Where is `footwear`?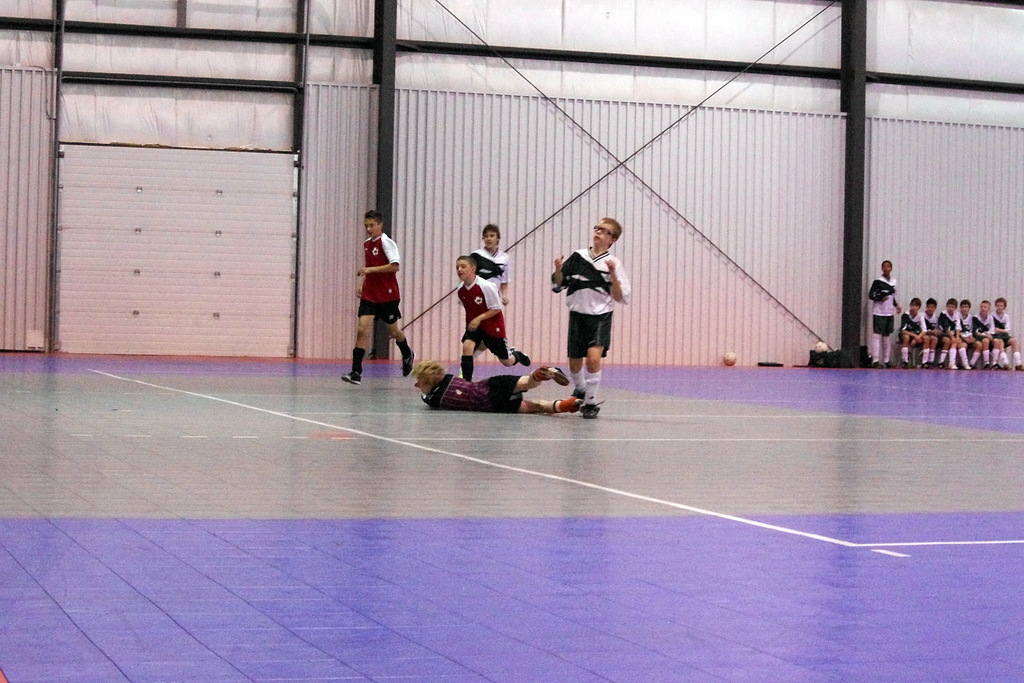
1018,363,1022,370.
